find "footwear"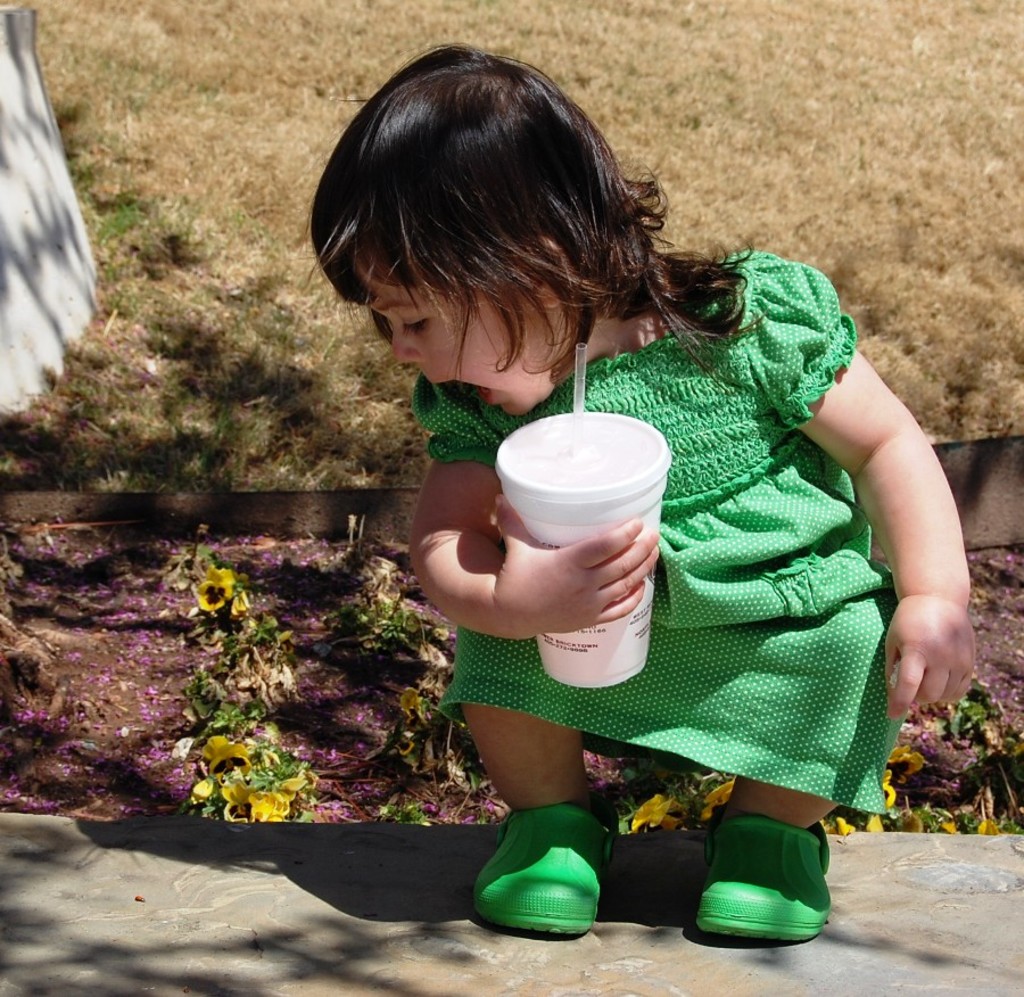
[696,821,844,937]
